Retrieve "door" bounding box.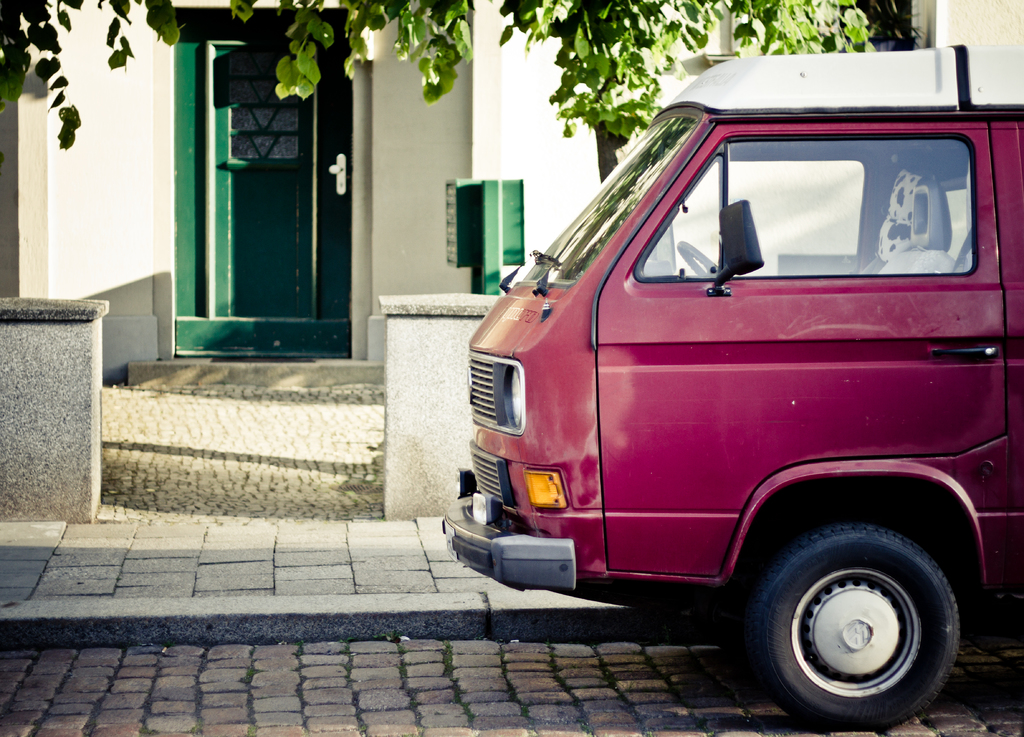
Bounding box: region(597, 126, 1011, 582).
